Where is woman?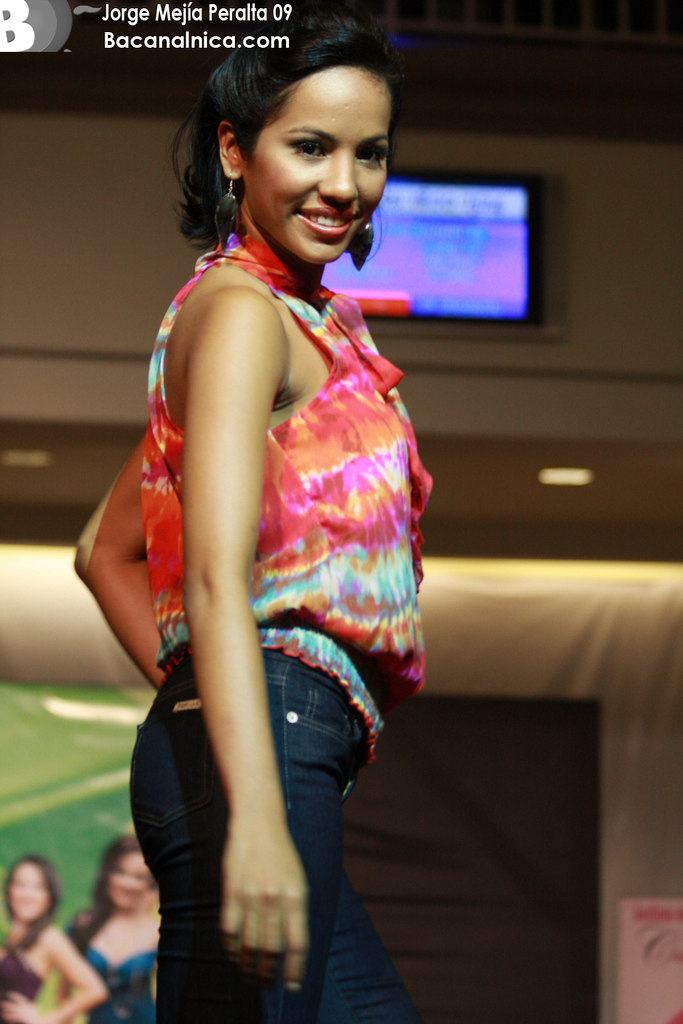
<region>52, 836, 163, 1023</region>.
